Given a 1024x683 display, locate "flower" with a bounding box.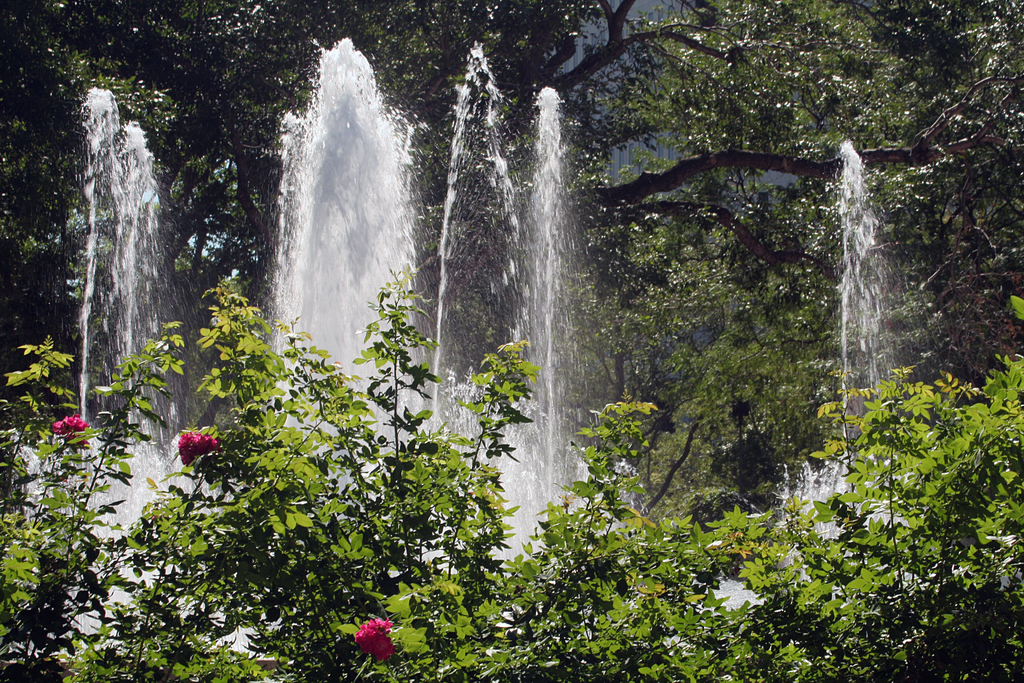
Located: Rect(172, 427, 223, 465).
